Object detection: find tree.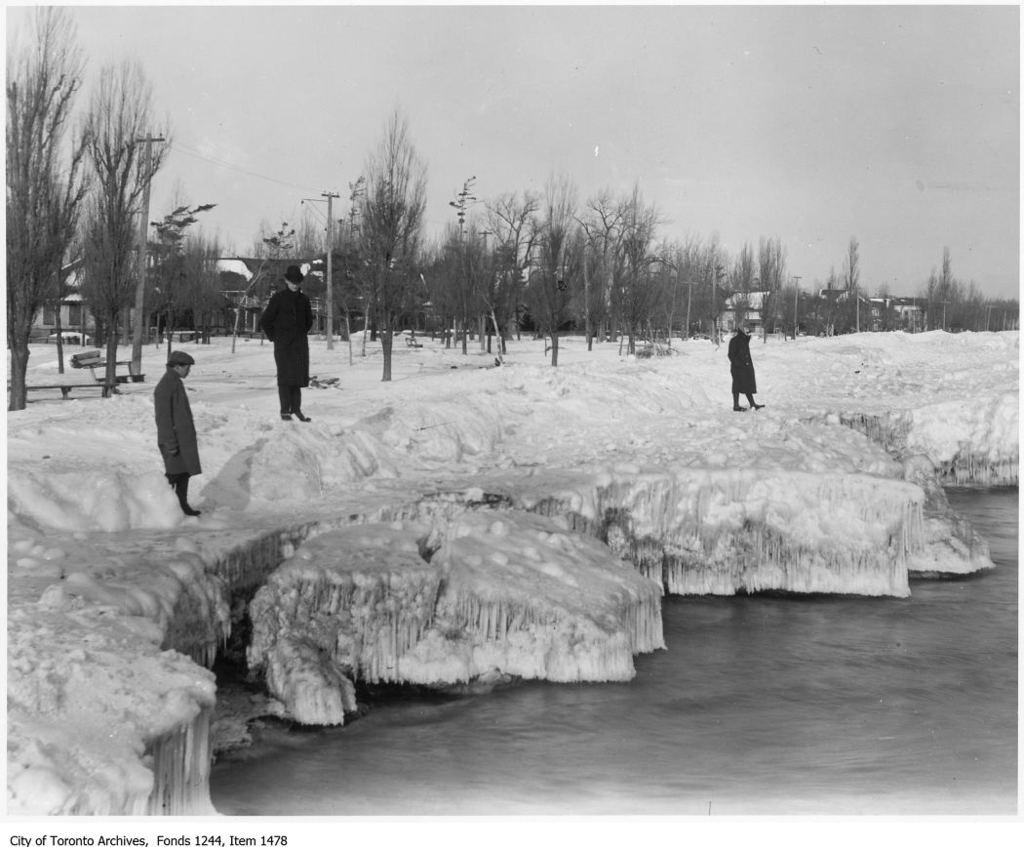
919:275:936:332.
